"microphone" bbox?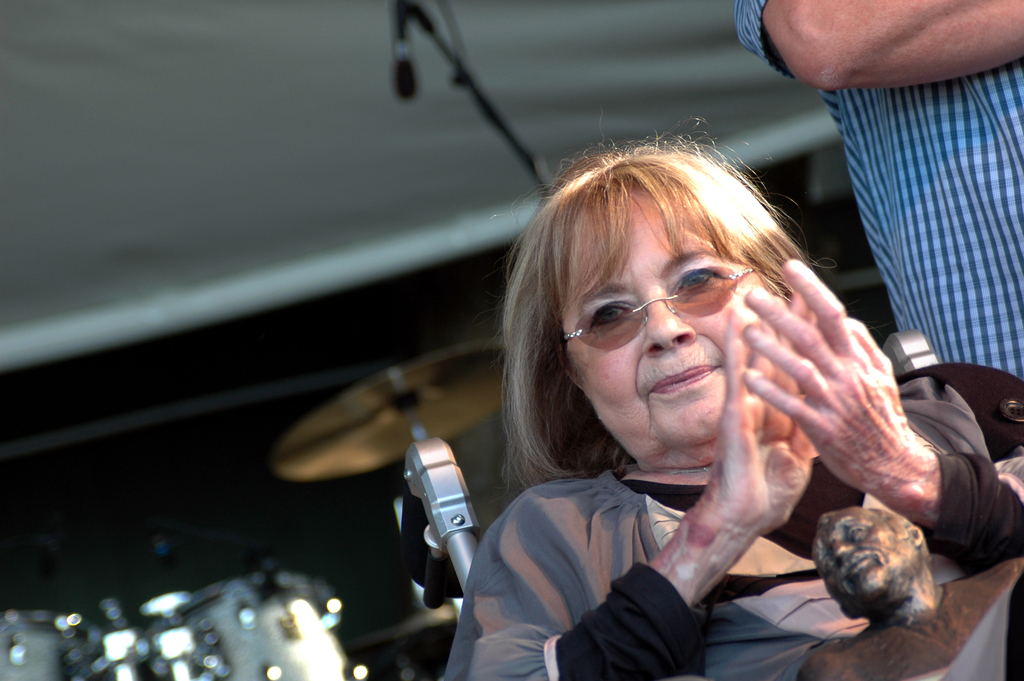
box(393, 0, 415, 103)
